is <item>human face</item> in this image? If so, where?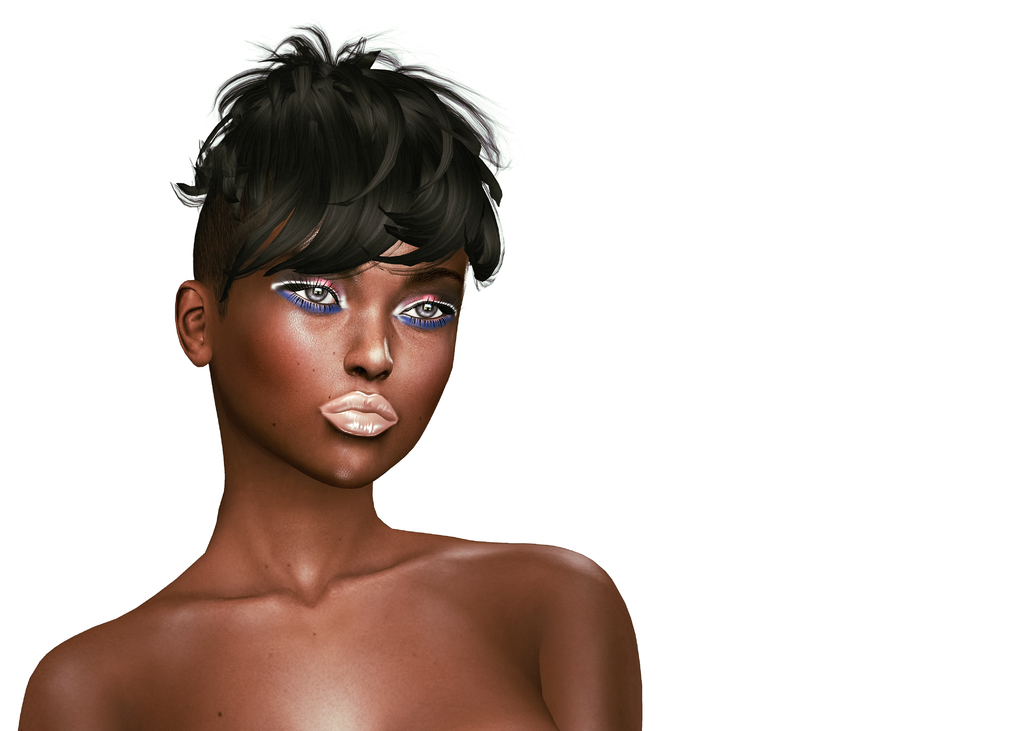
Yes, at (x1=216, y1=238, x2=469, y2=489).
